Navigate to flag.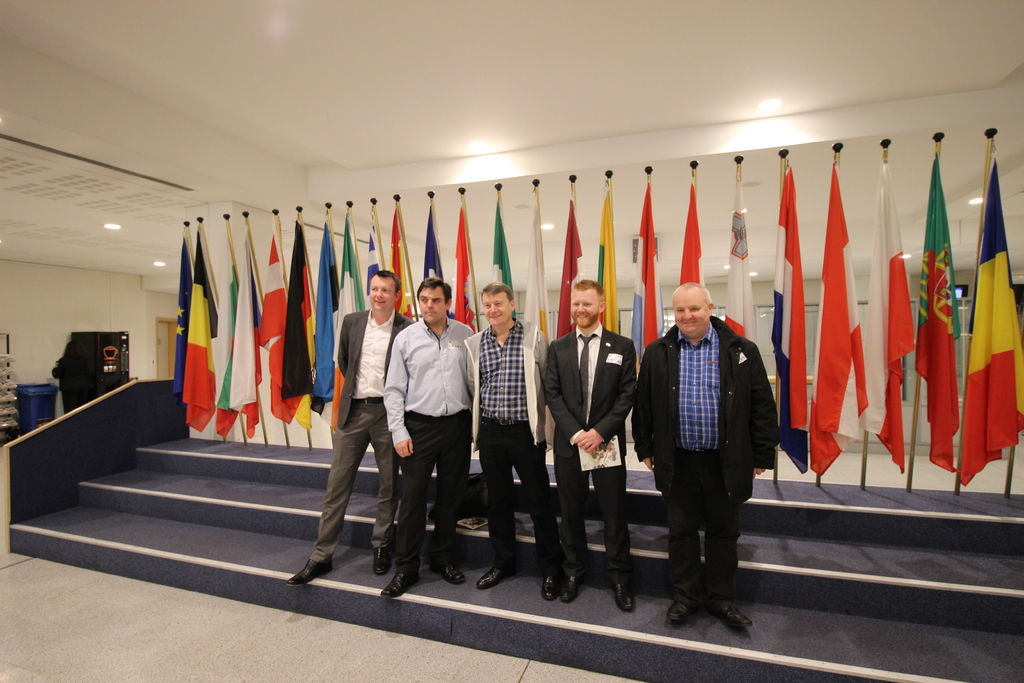
Navigation target: [216, 210, 246, 452].
